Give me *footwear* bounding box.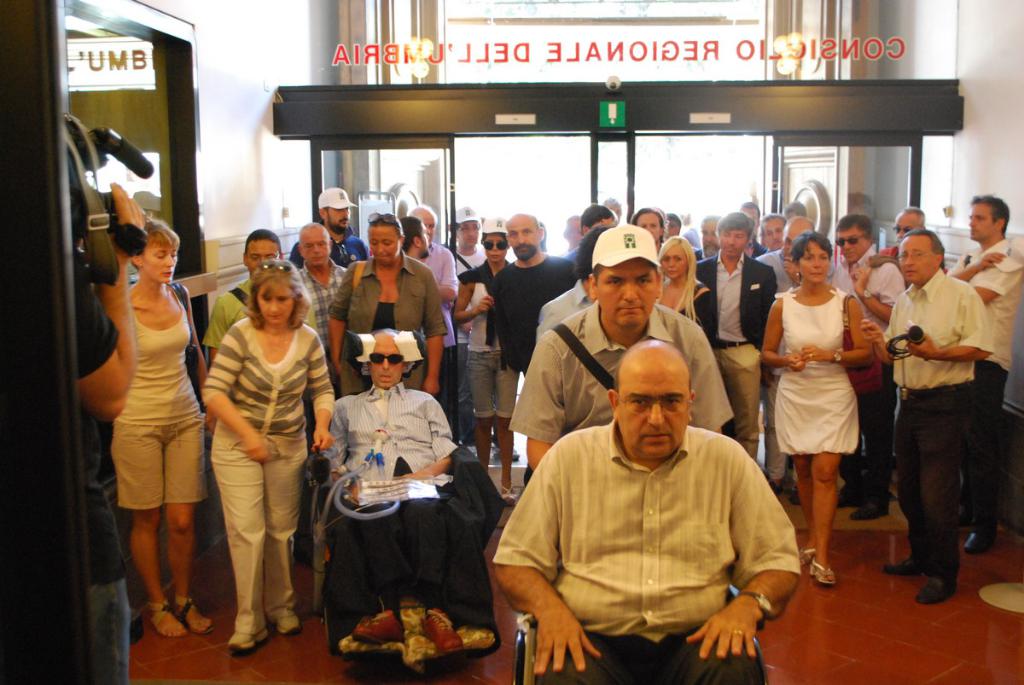
{"x1": 911, "y1": 574, "x2": 957, "y2": 607}.
